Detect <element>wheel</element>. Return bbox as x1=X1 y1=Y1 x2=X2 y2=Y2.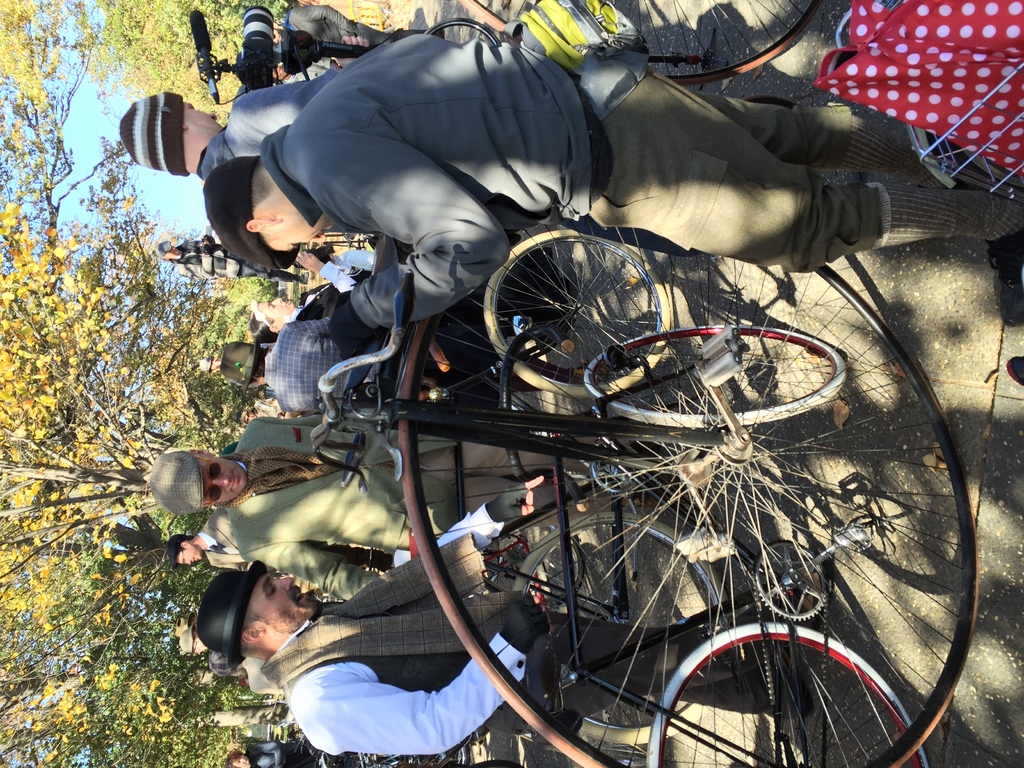
x1=647 y1=622 x2=927 y2=767.
